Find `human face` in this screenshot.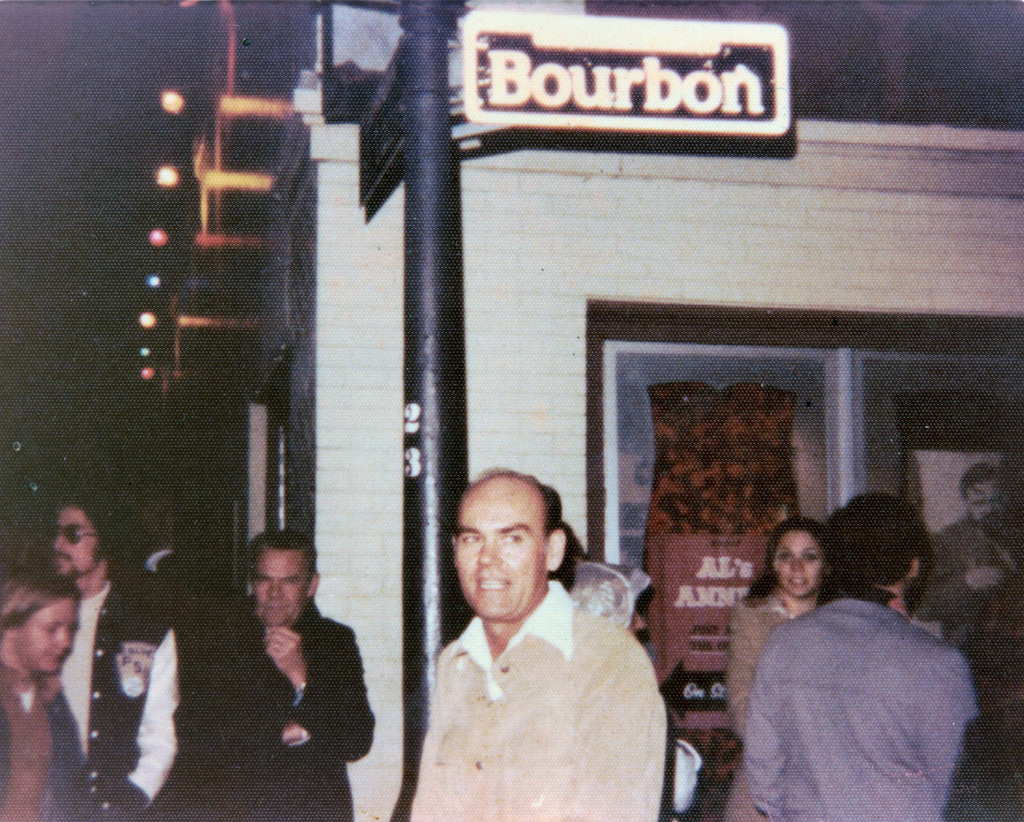
The bounding box for `human face` is {"x1": 774, "y1": 533, "x2": 826, "y2": 599}.
